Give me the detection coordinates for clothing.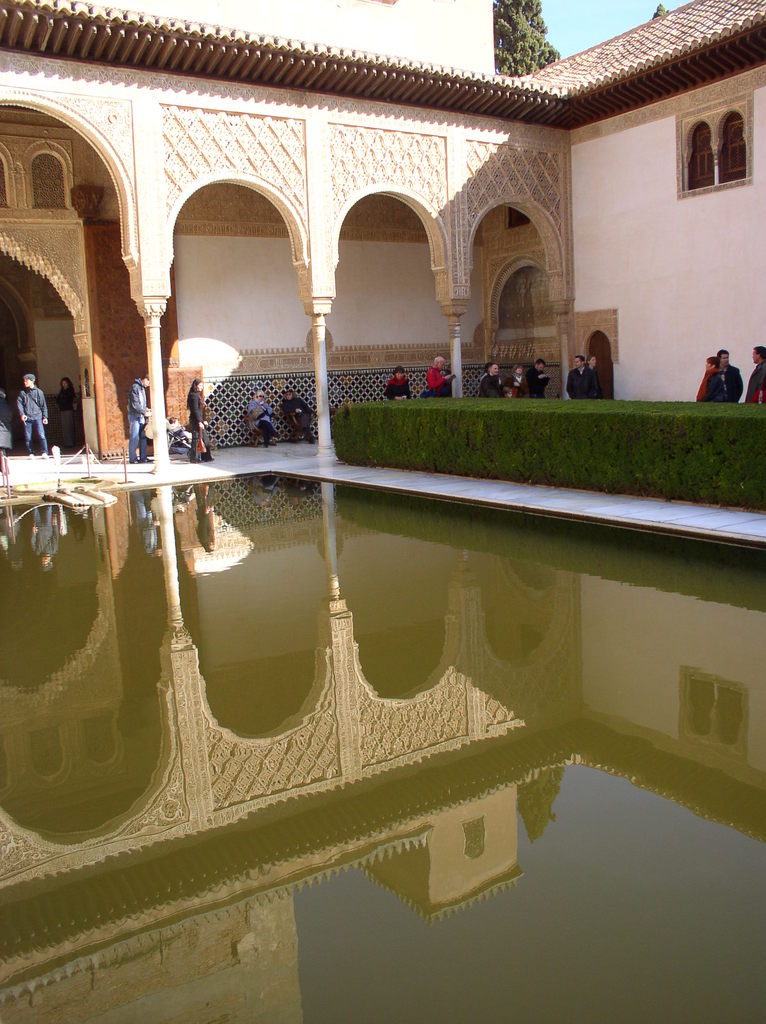
select_region(14, 390, 56, 456).
